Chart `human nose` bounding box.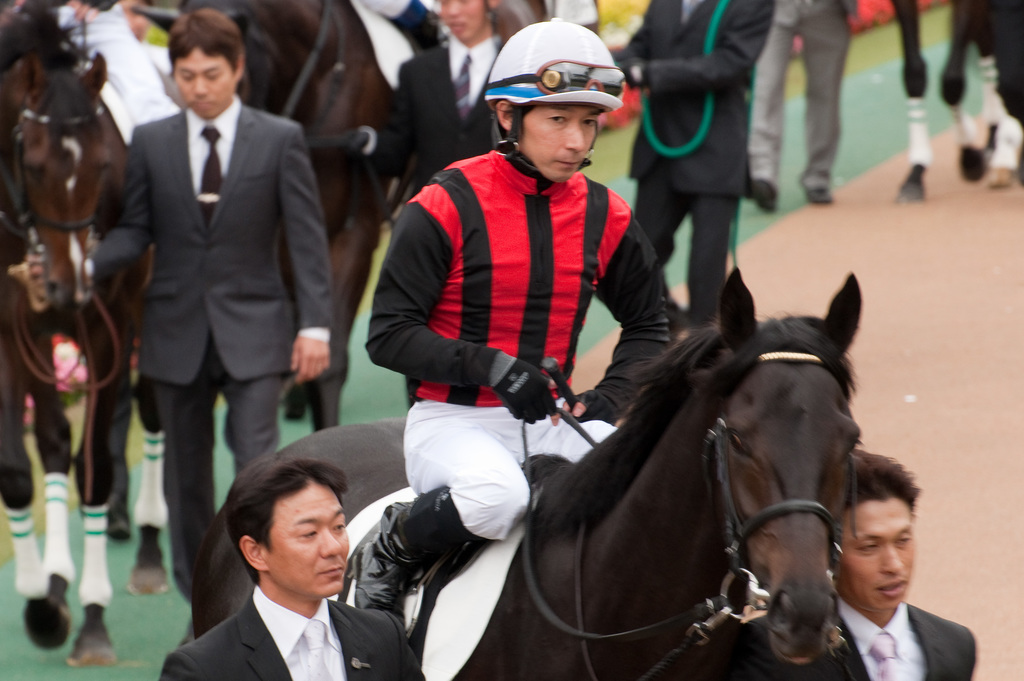
Charted: (x1=191, y1=79, x2=211, y2=96).
